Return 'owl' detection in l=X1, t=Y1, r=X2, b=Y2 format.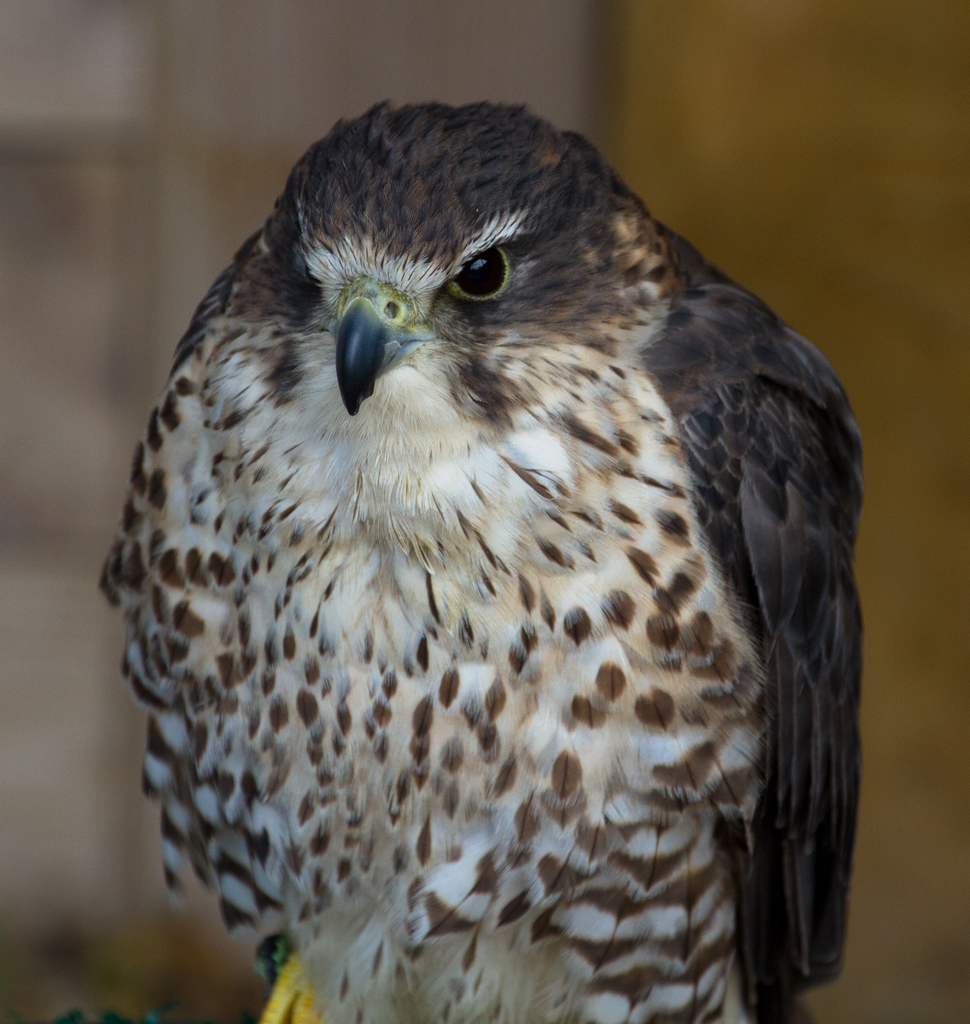
l=100, t=109, r=899, b=1023.
